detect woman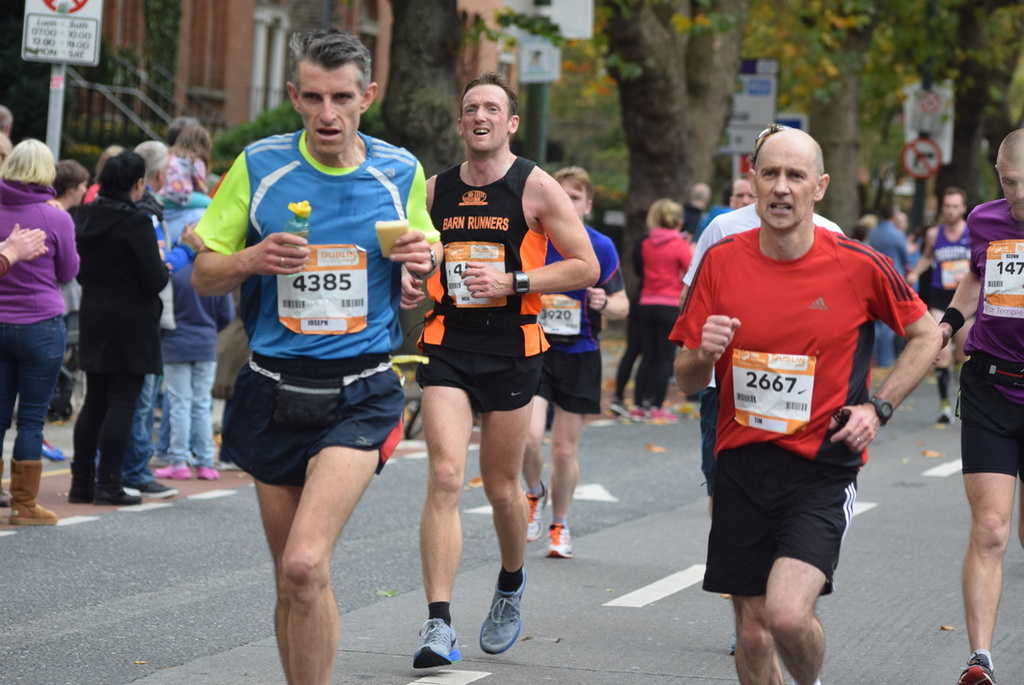
(x1=631, y1=196, x2=695, y2=425)
